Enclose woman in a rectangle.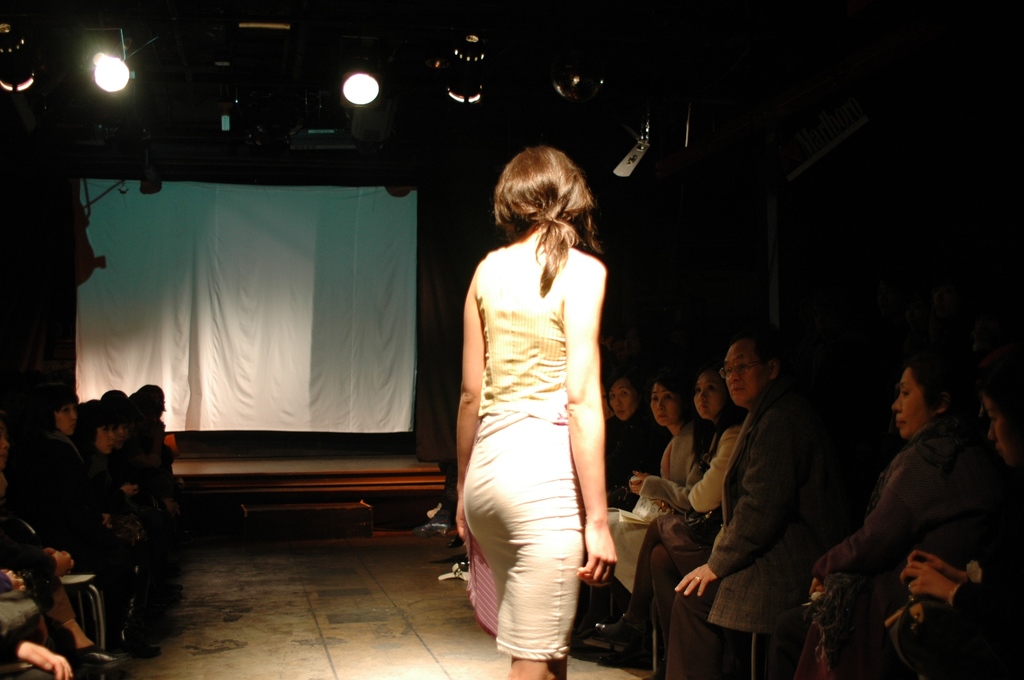
(x1=444, y1=118, x2=635, y2=674).
